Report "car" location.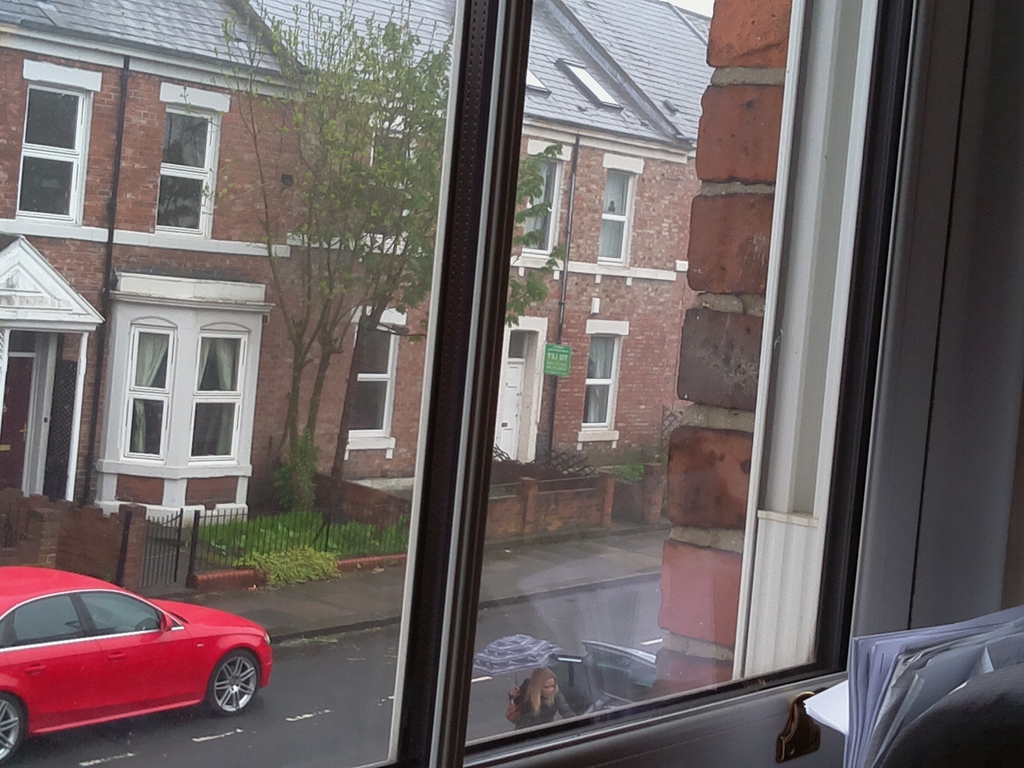
Report: [0, 570, 270, 746].
